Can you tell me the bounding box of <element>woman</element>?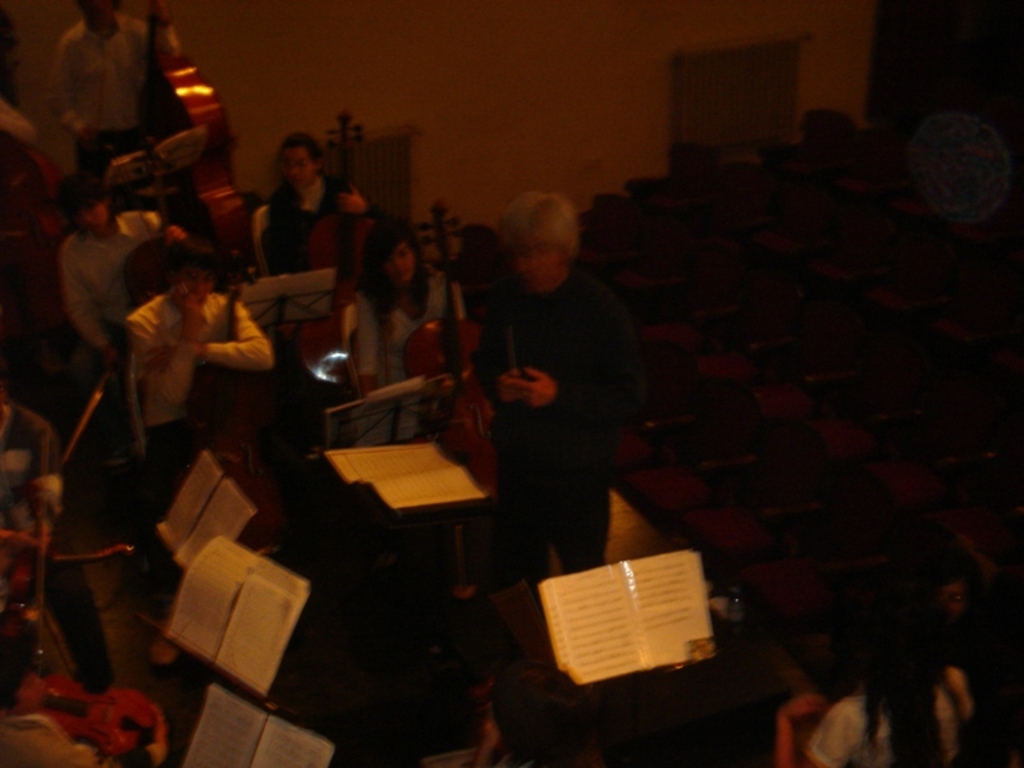
{"x1": 344, "y1": 219, "x2": 457, "y2": 449}.
